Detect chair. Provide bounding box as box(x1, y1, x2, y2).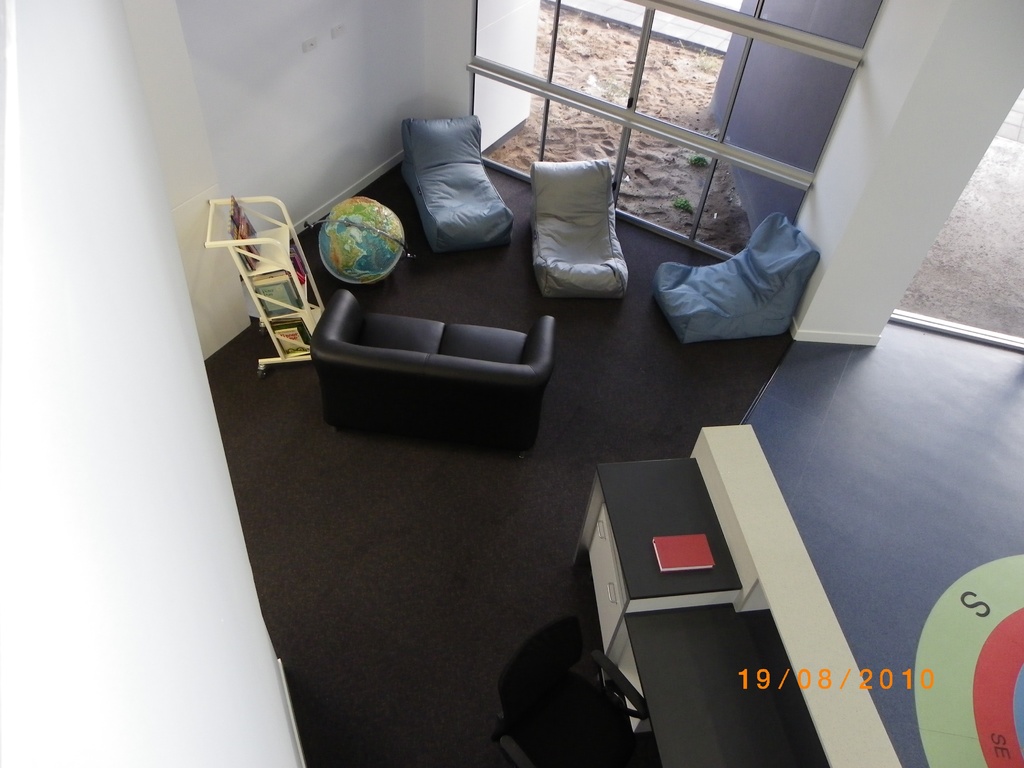
box(493, 613, 658, 767).
